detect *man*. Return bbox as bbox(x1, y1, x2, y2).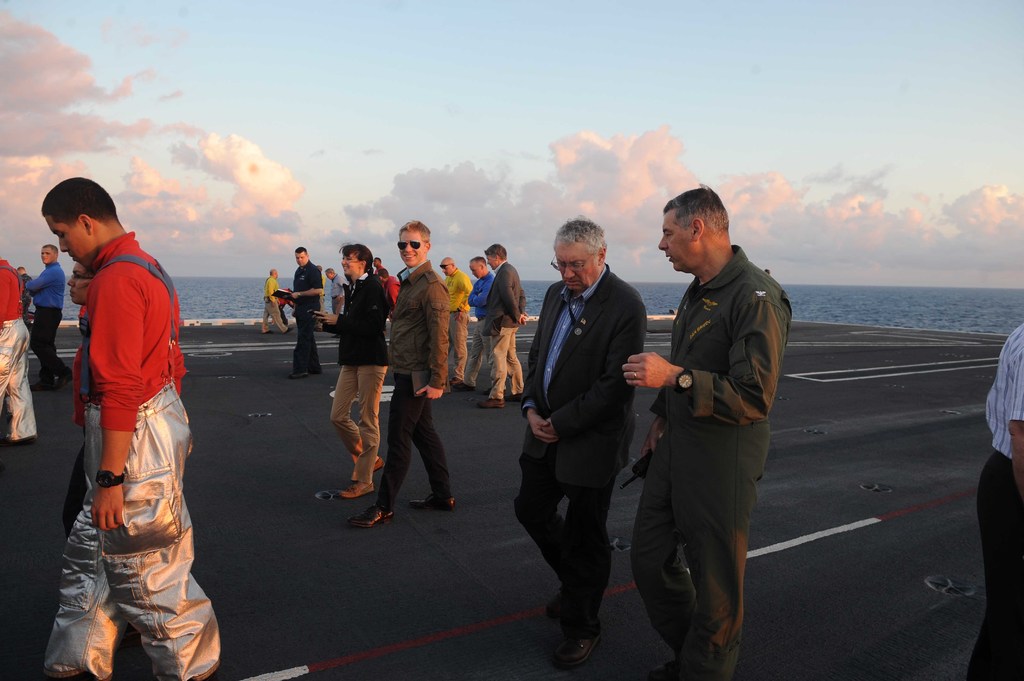
bbox(348, 222, 459, 529).
